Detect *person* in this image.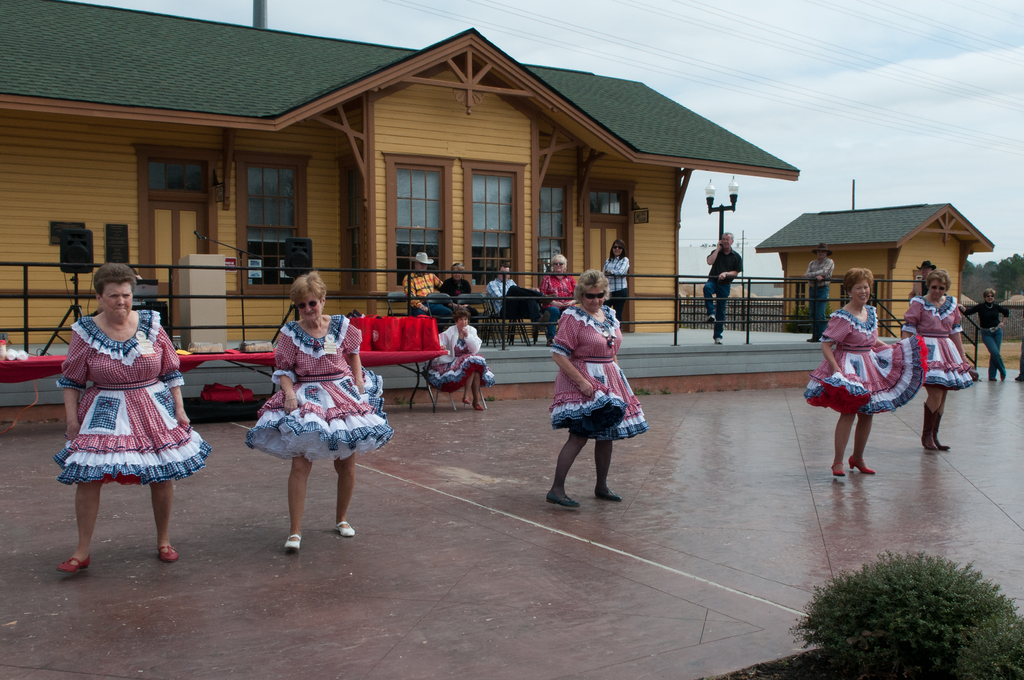
Detection: l=962, t=284, r=1009, b=369.
